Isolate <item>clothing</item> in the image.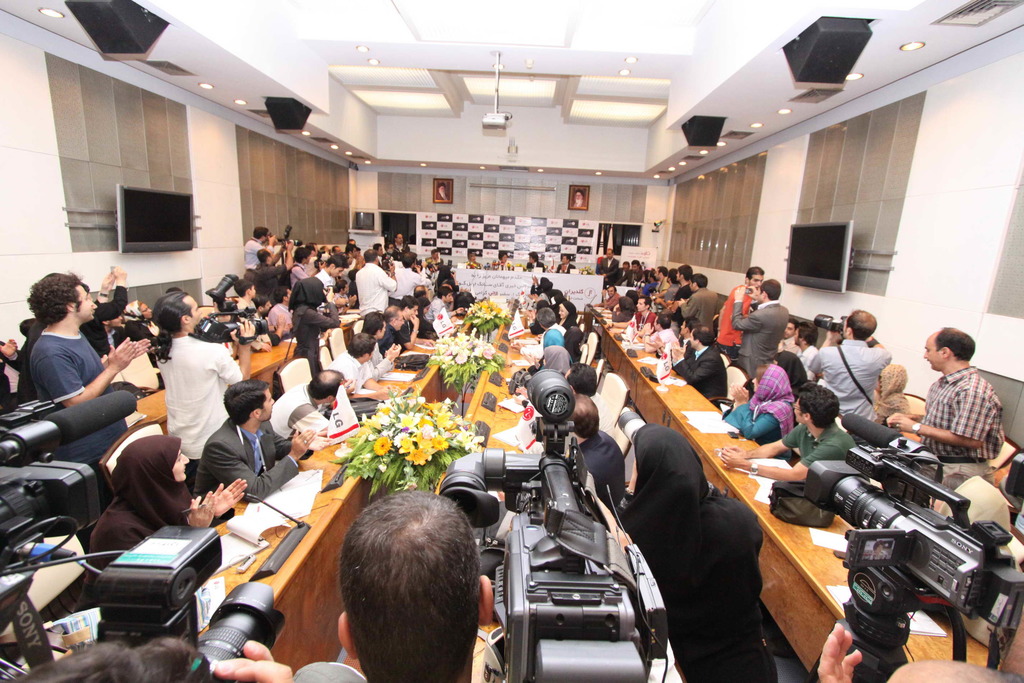
Isolated region: Rect(288, 262, 309, 293).
